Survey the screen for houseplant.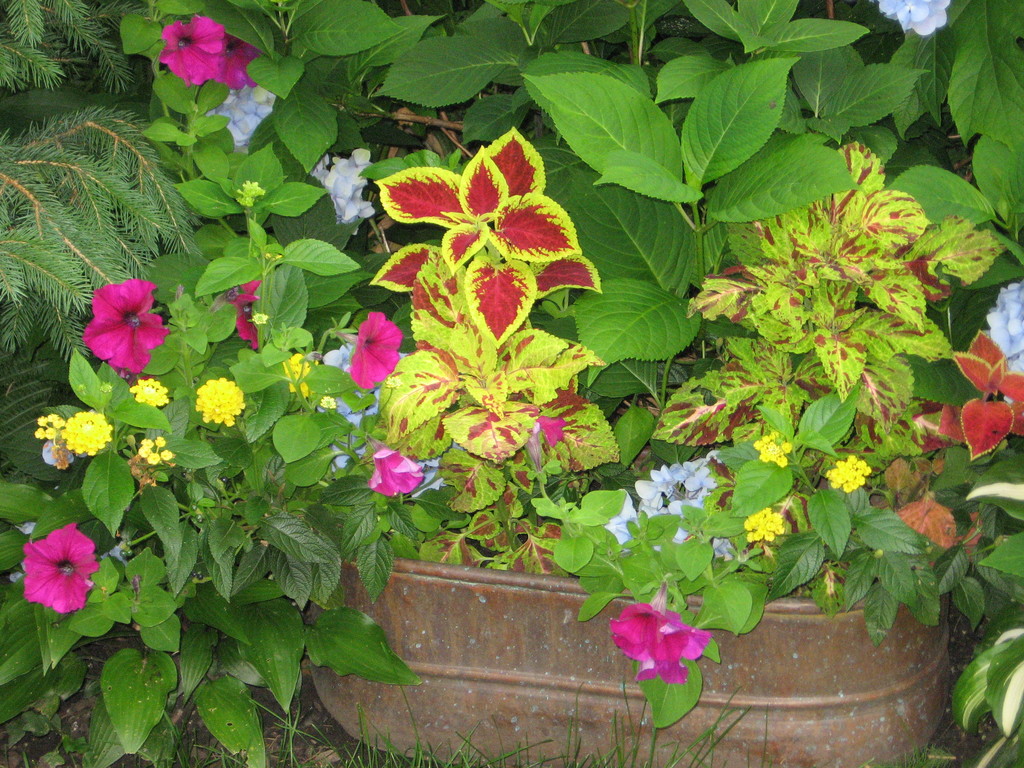
Survey found: locate(7, 0, 1023, 767).
